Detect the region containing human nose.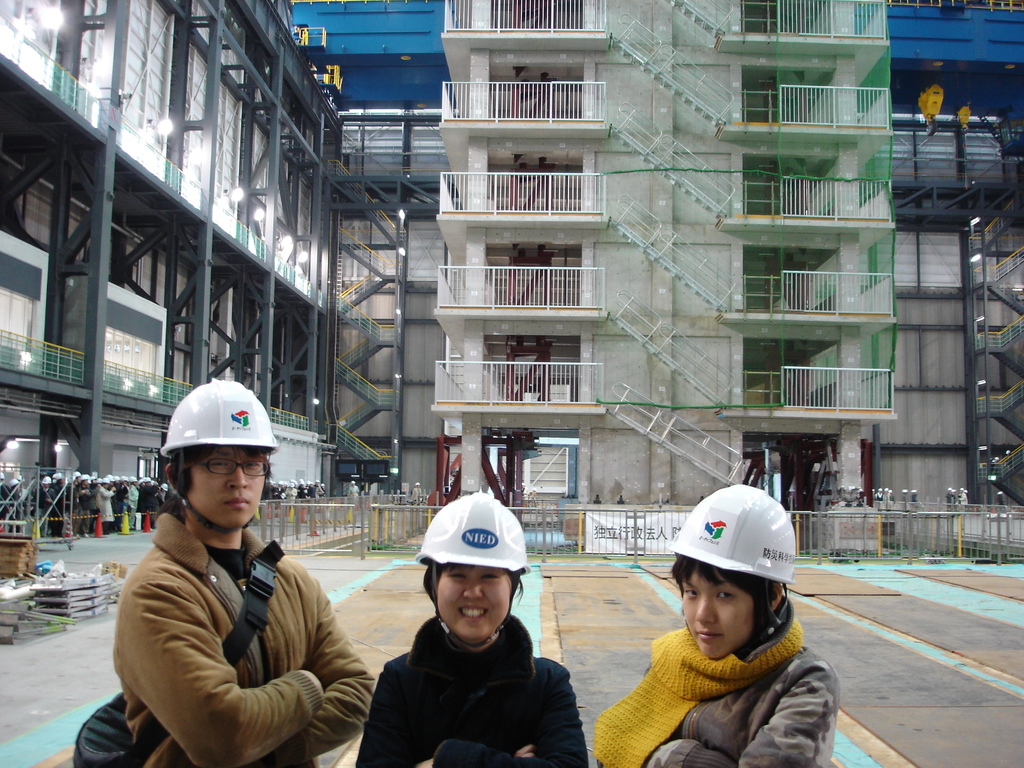
bbox=(467, 577, 485, 598).
